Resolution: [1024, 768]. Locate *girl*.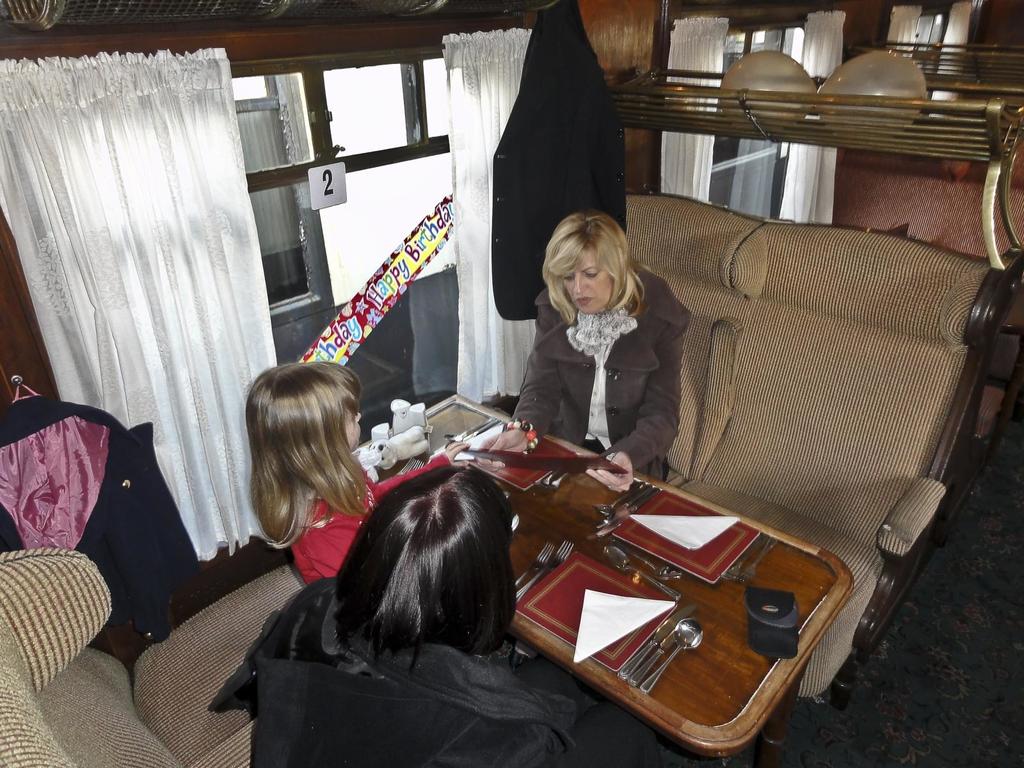
[247, 356, 467, 581].
